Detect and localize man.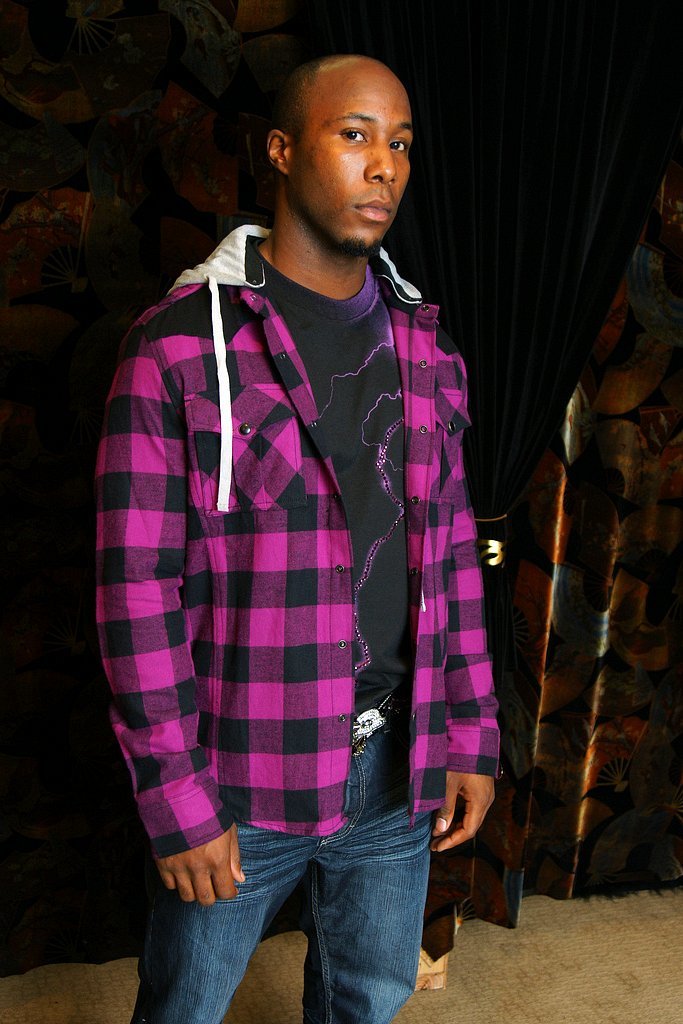
Localized at rect(82, 55, 508, 980).
